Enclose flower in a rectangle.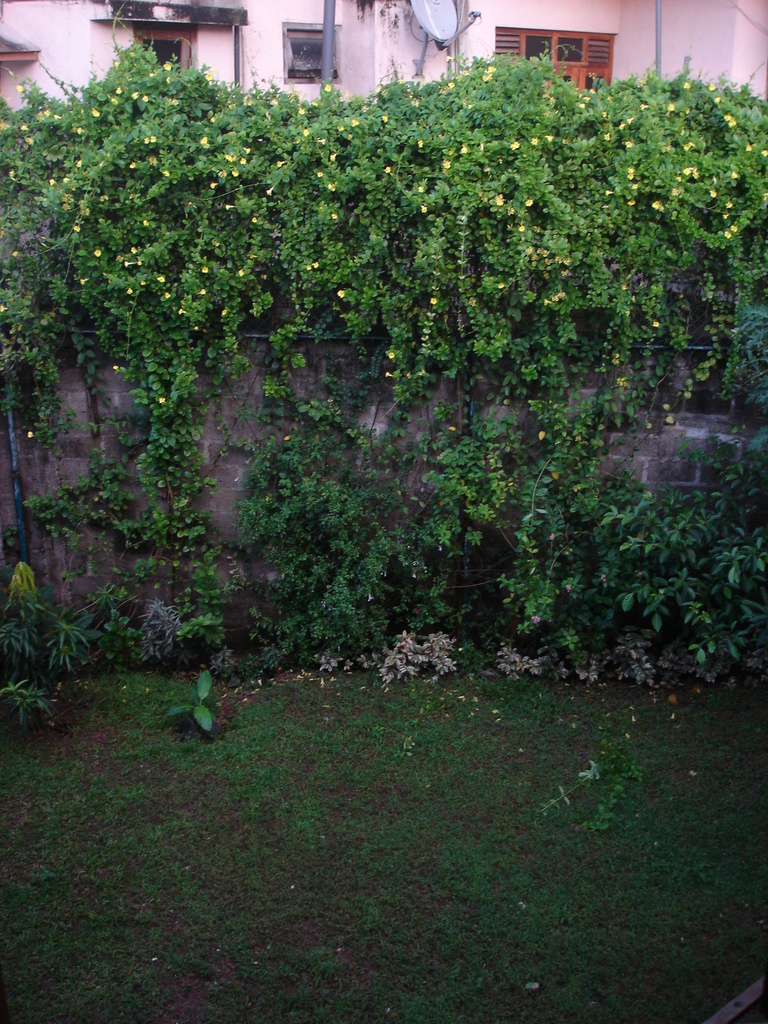
93 108 100 118.
